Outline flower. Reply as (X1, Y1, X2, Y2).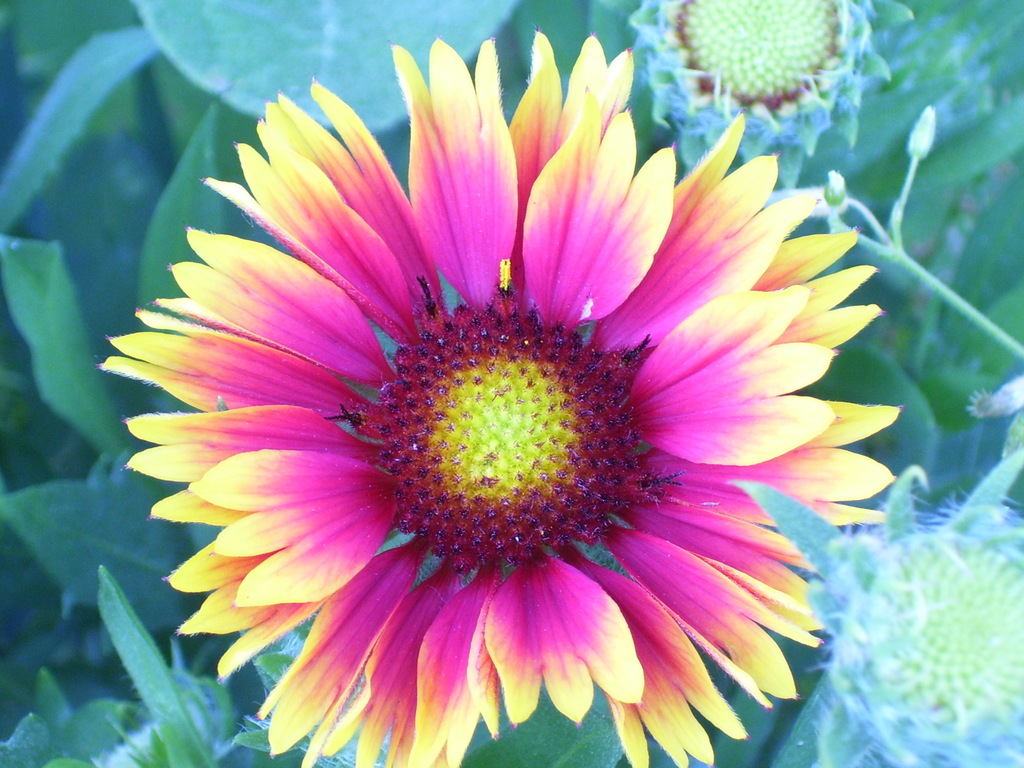
(99, 32, 895, 767).
